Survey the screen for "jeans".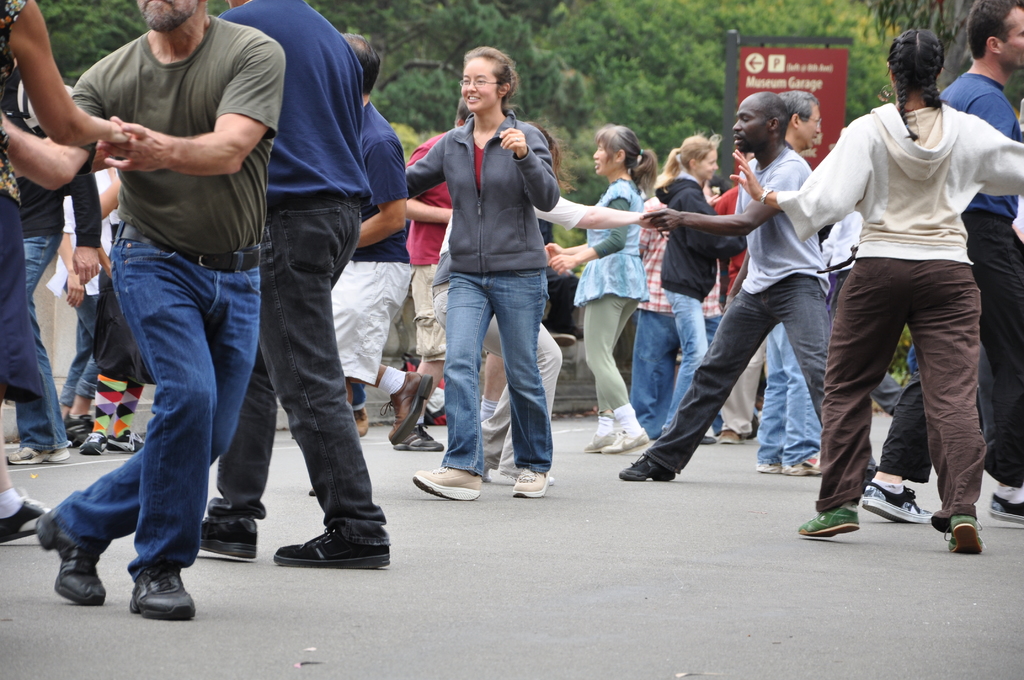
Survey found: 45 230 262 571.
